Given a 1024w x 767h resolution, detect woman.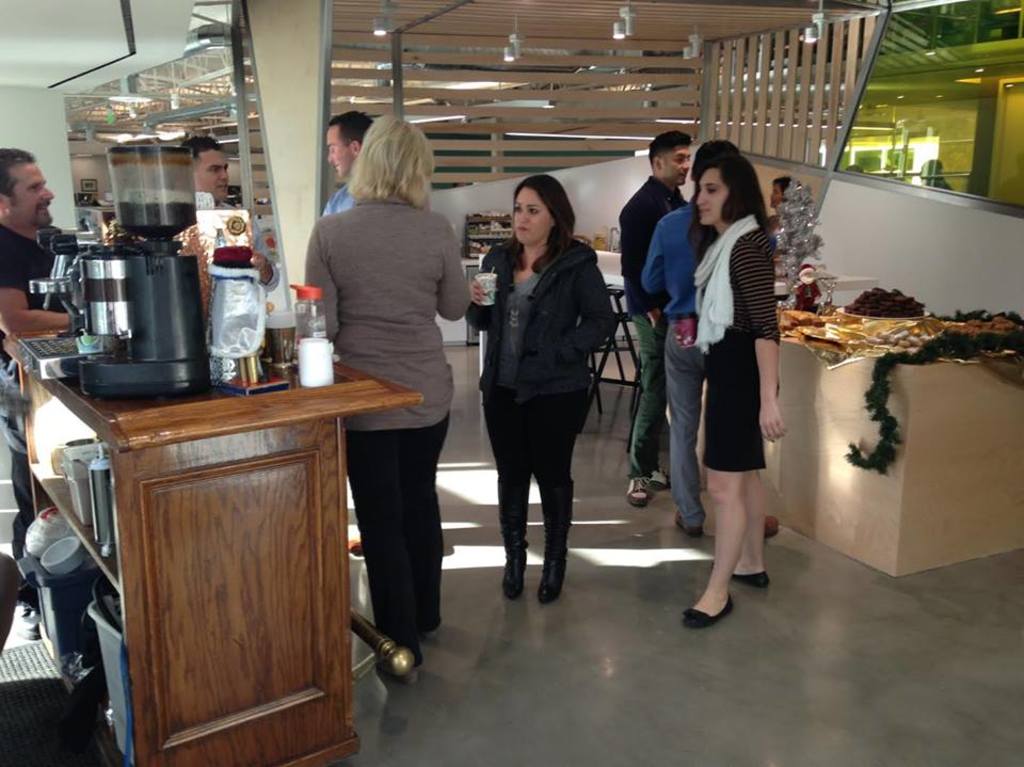
box=[765, 174, 793, 244].
